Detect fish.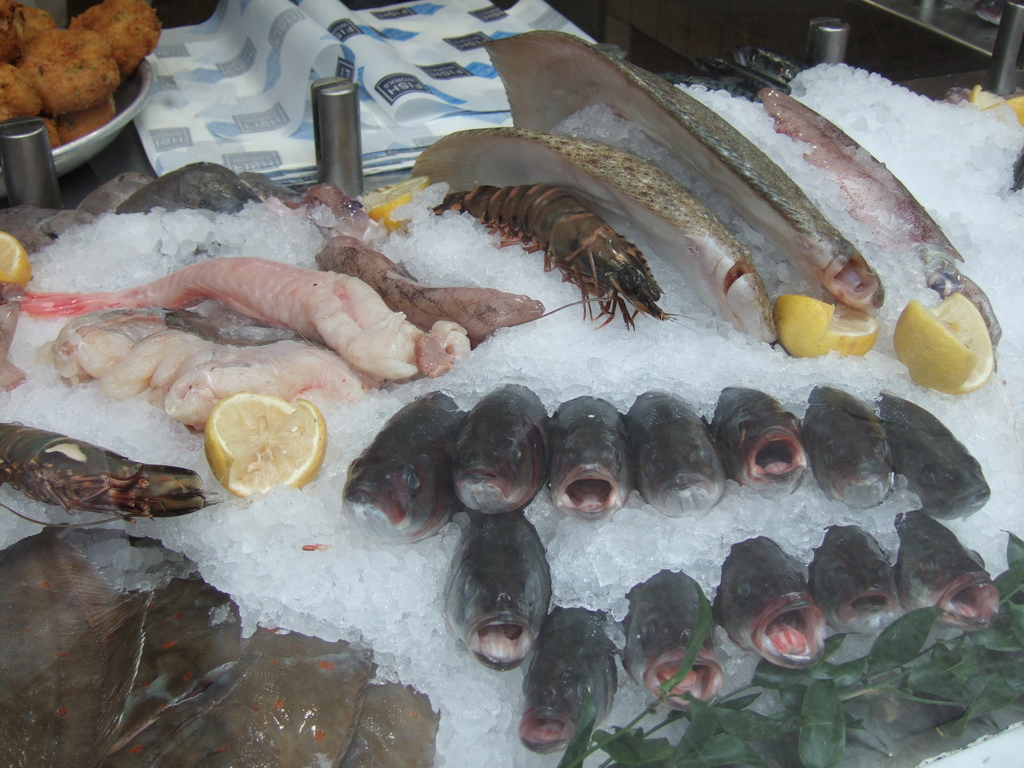
Detected at 620, 569, 726, 714.
